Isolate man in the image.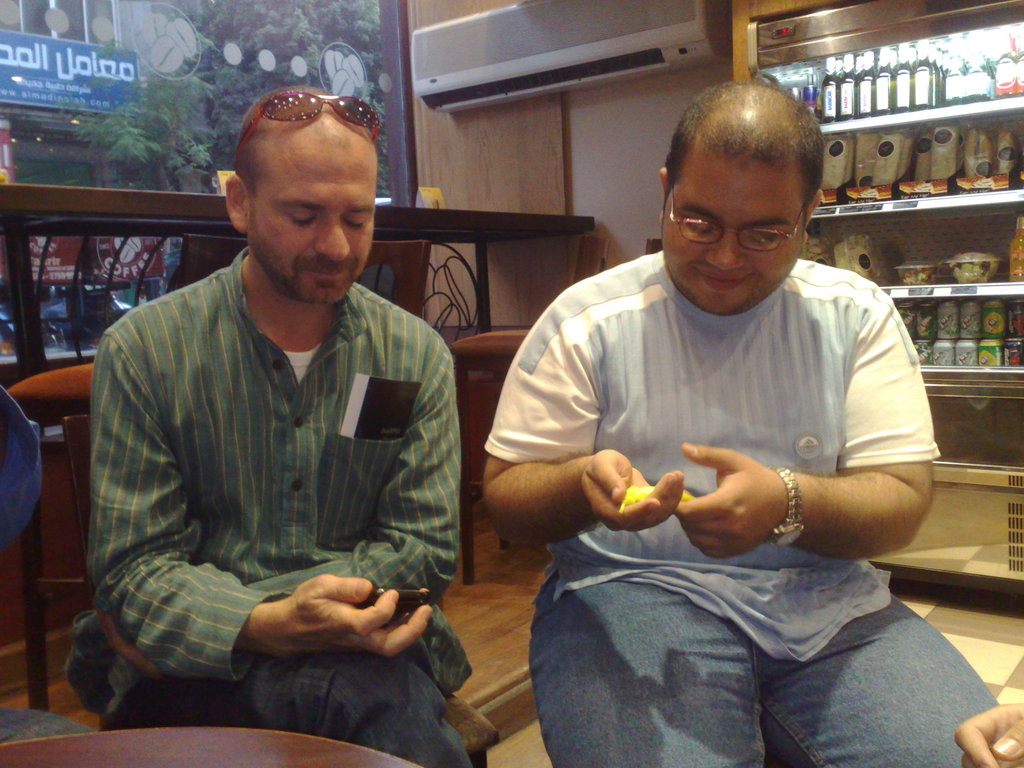
Isolated region: select_region(484, 66, 997, 767).
